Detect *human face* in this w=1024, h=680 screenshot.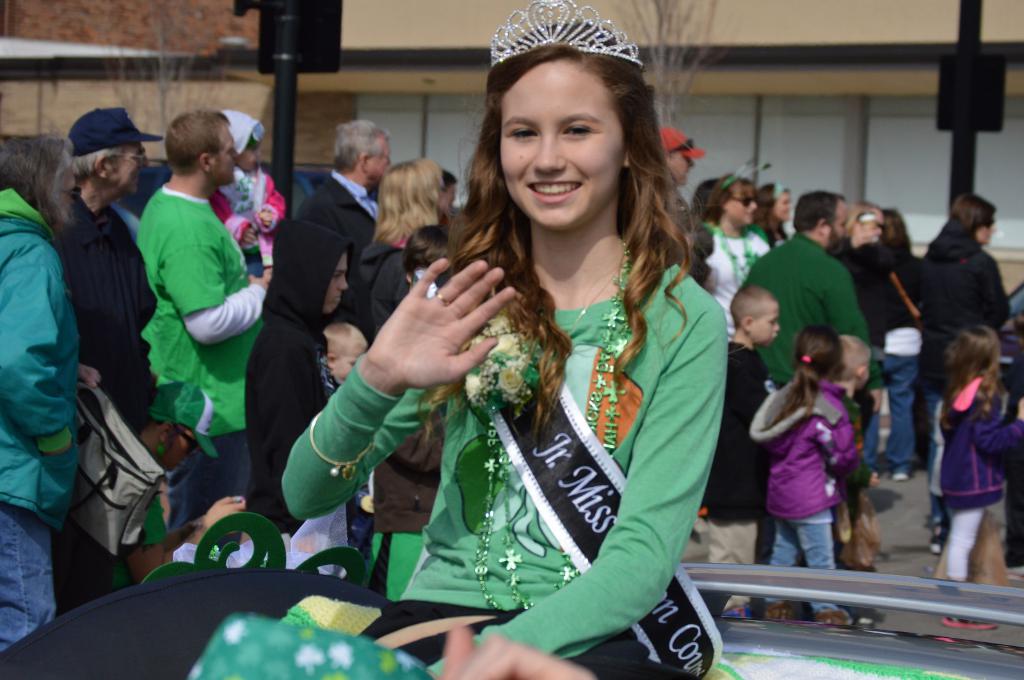
Detection: 324,252,351,318.
